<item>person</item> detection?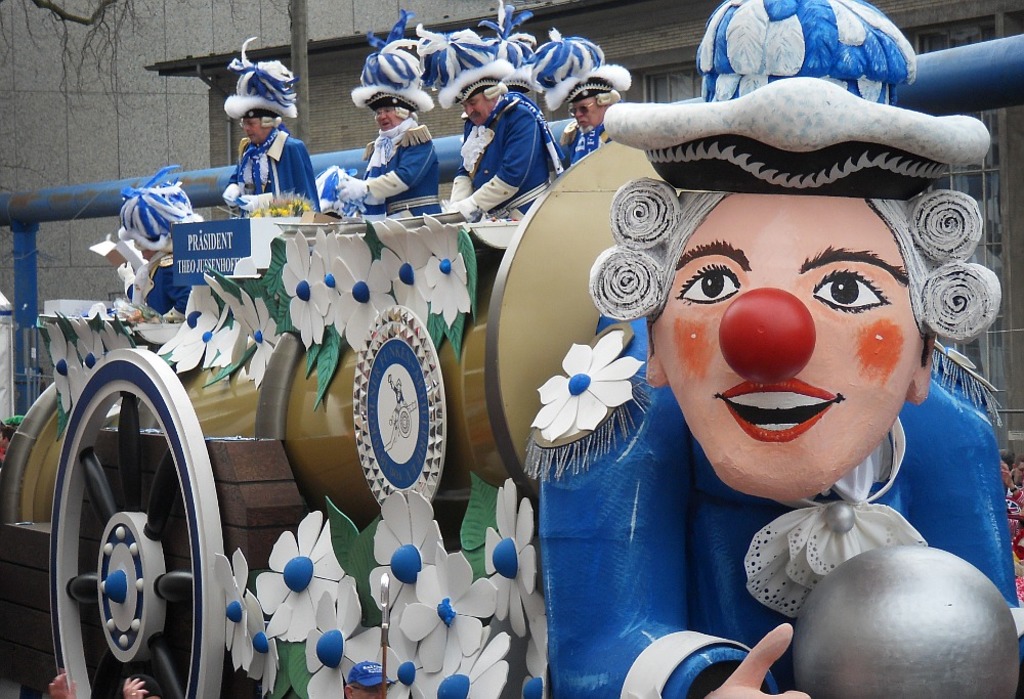
<box>419,4,557,219</box>
